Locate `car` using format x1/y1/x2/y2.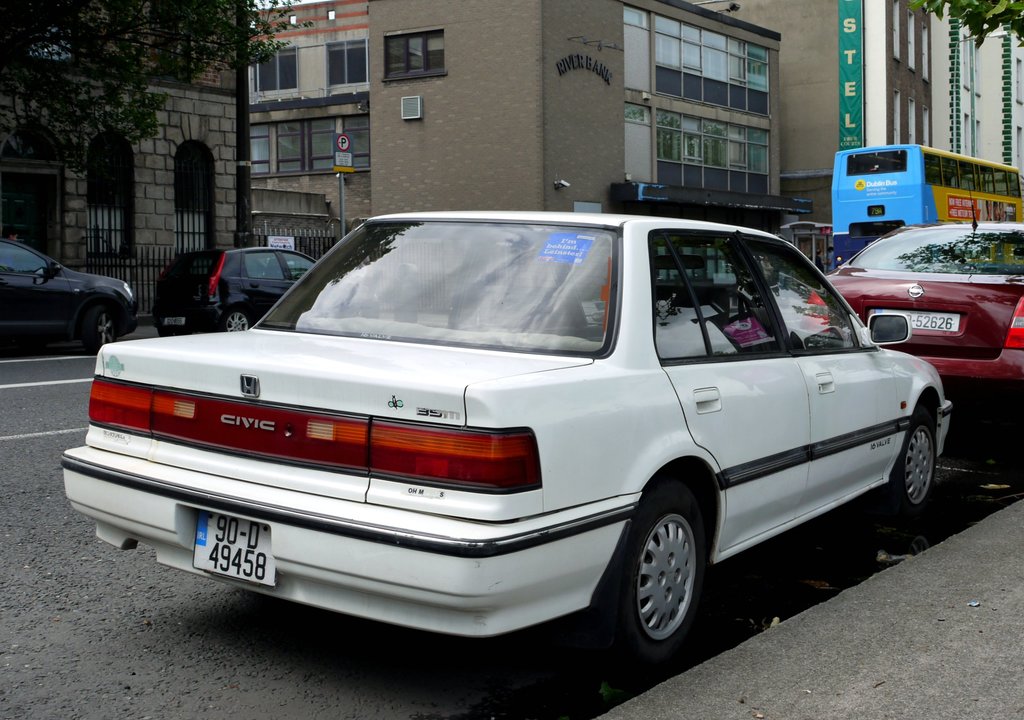
154/246/319/337.
